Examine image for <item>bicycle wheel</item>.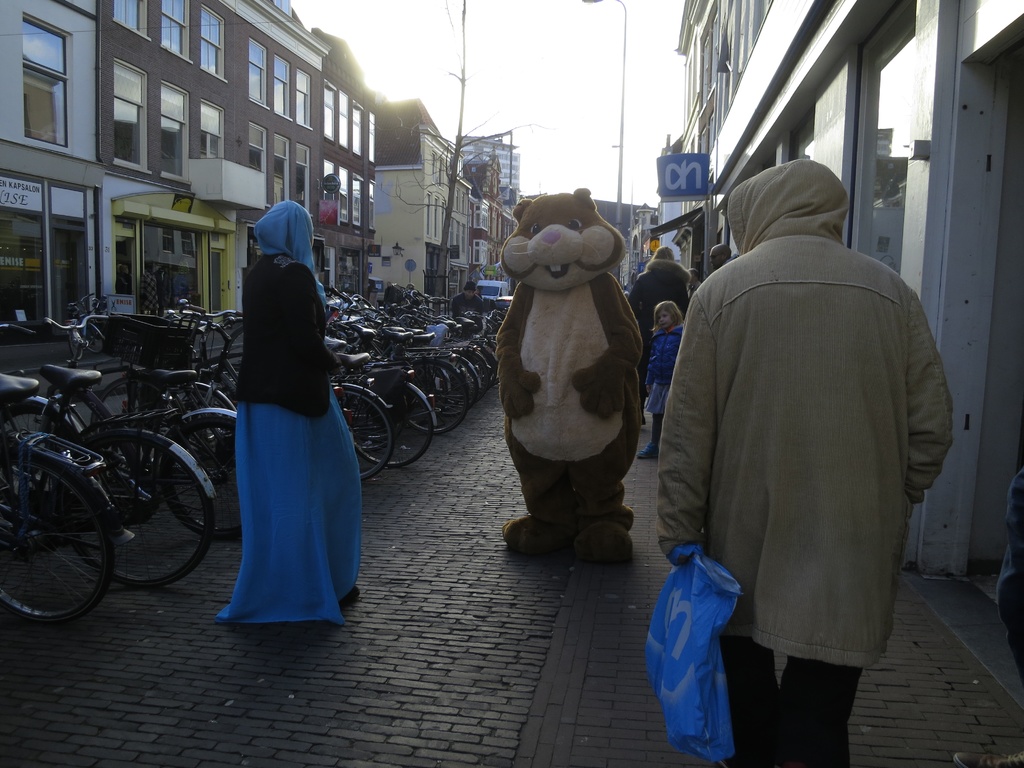
Examination result: {"left": 12, "top": 432, "right": 110, "bottom": 626}.
